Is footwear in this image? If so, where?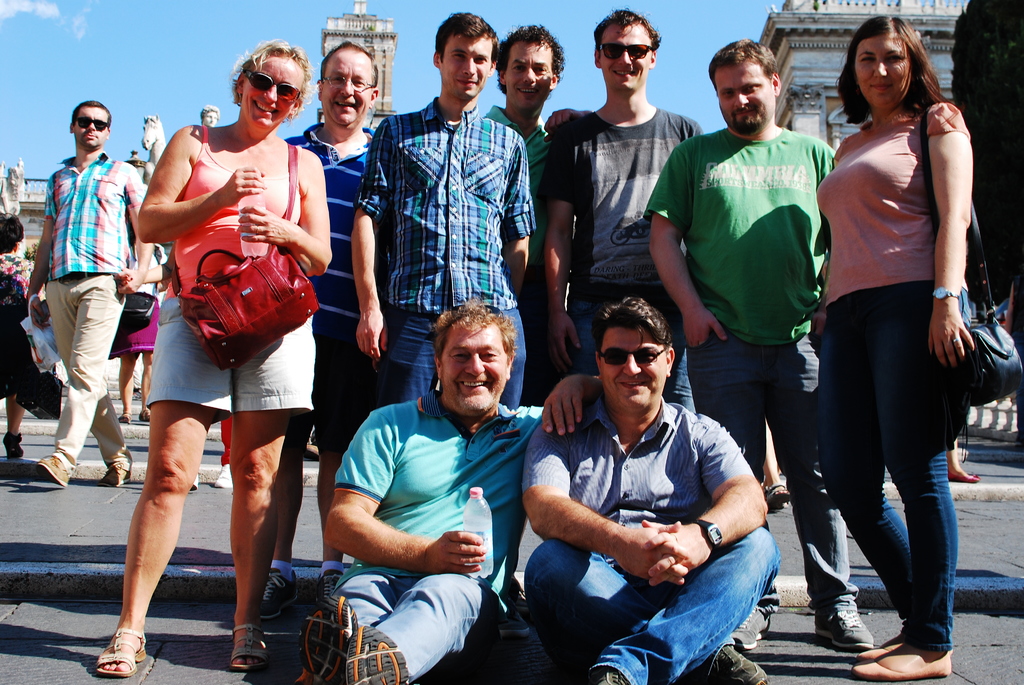
Yes, at {"left": 815, "top": 593, "right": 873, "bottom": 652}.
